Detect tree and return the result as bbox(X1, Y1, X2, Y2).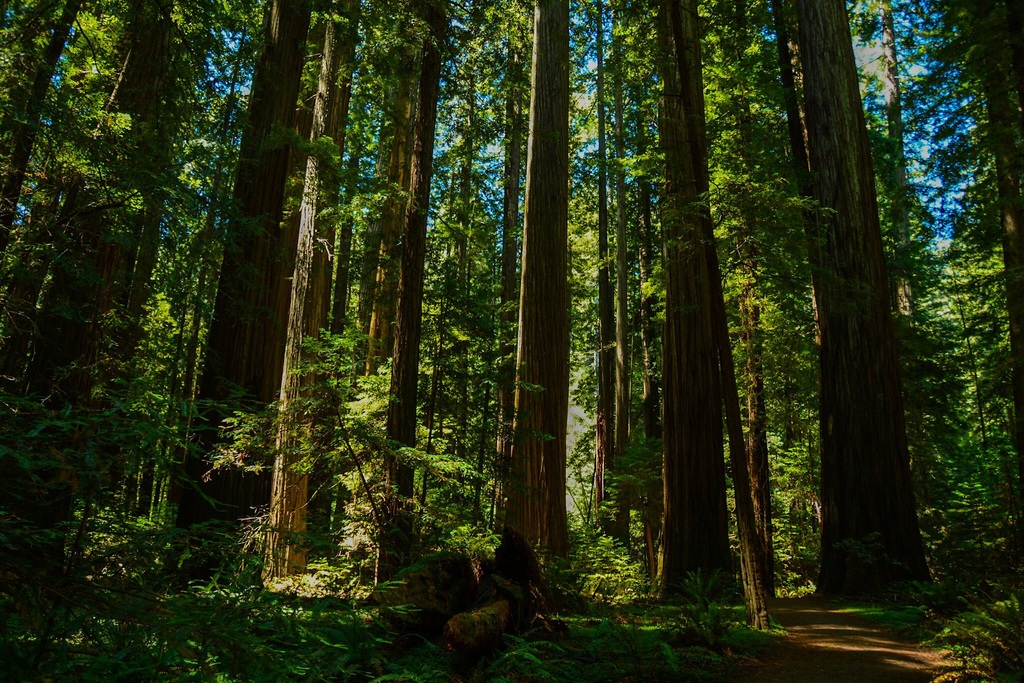
bbox(0, 0, 1023, 634).
